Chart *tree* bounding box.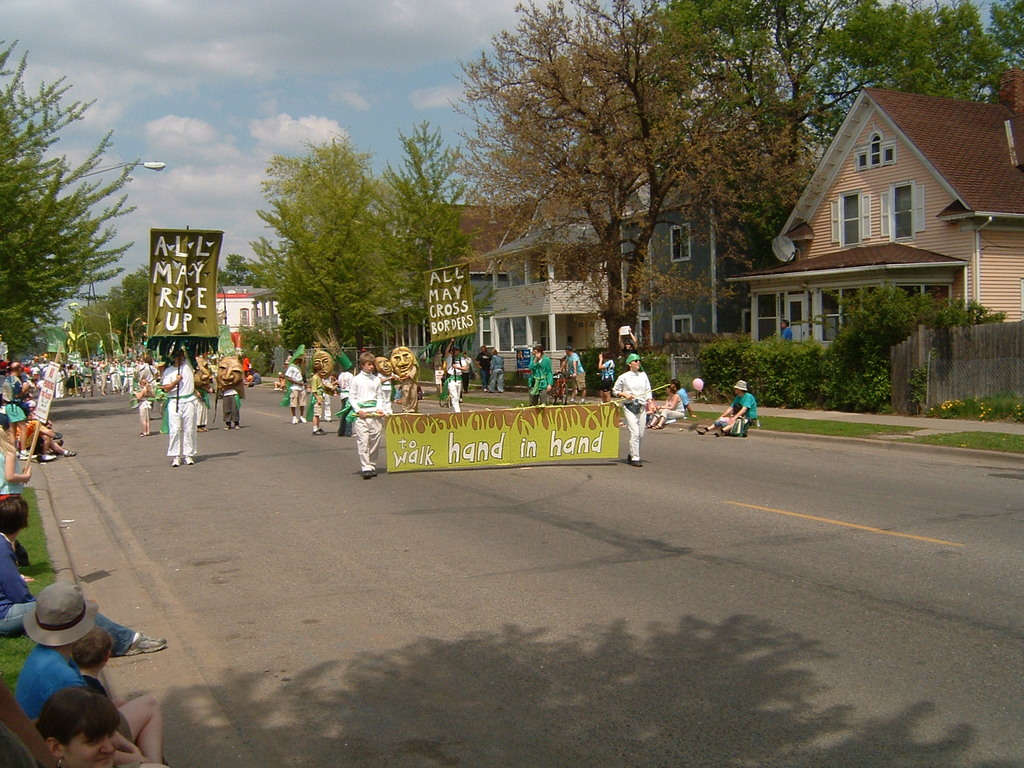
Charted: <bbox>6, 51, 124, 400</bbox>.
